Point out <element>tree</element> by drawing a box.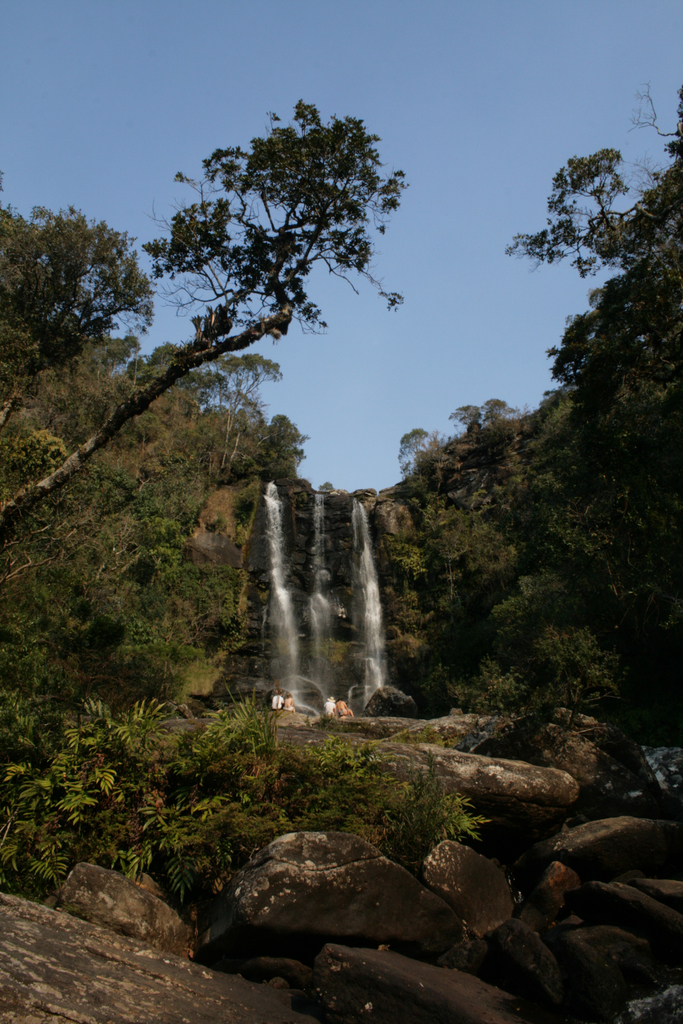
Rect(47, 113, 423, 575).
